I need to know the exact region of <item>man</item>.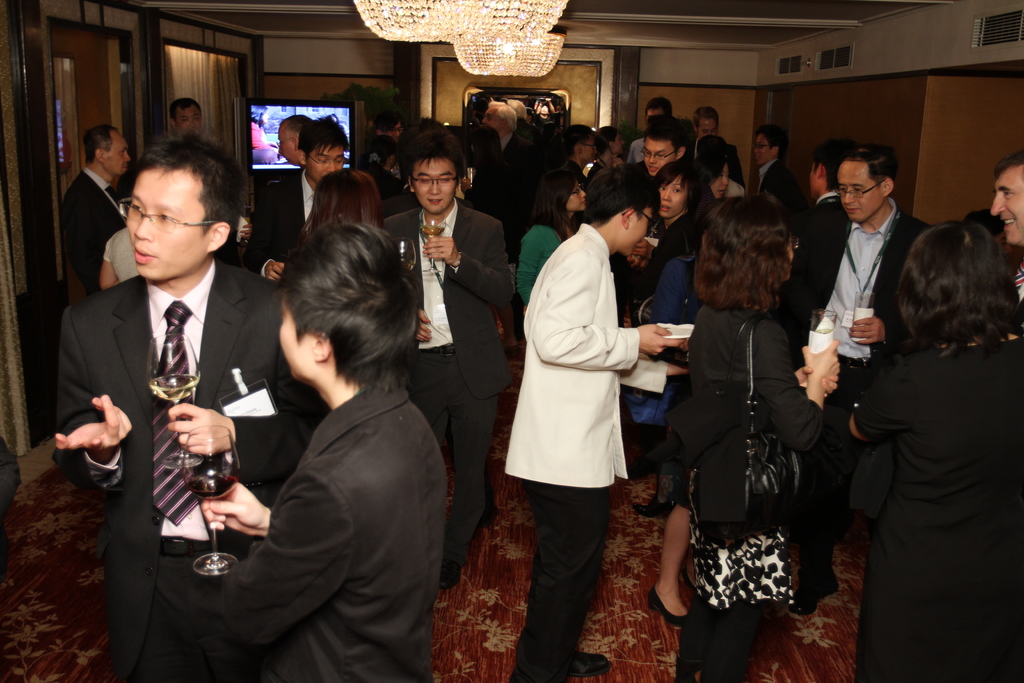
Region: rect(203, 216, 448, 682).
